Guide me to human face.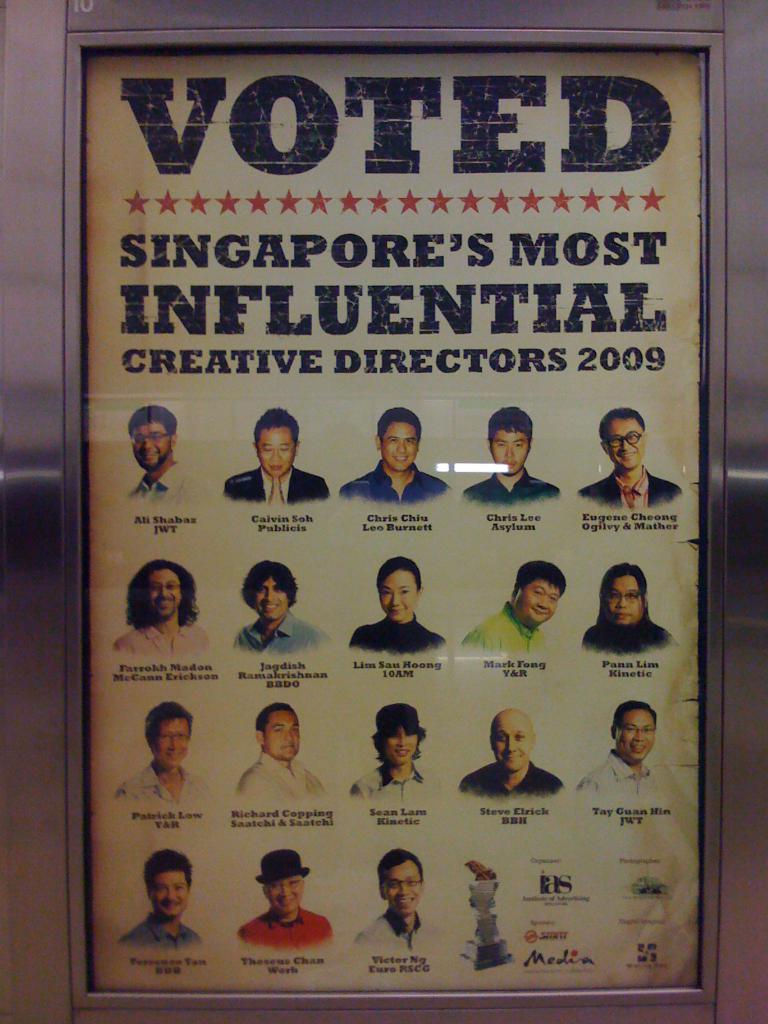
Guidance: (left=518, top=585, right=560, bottom=620).
